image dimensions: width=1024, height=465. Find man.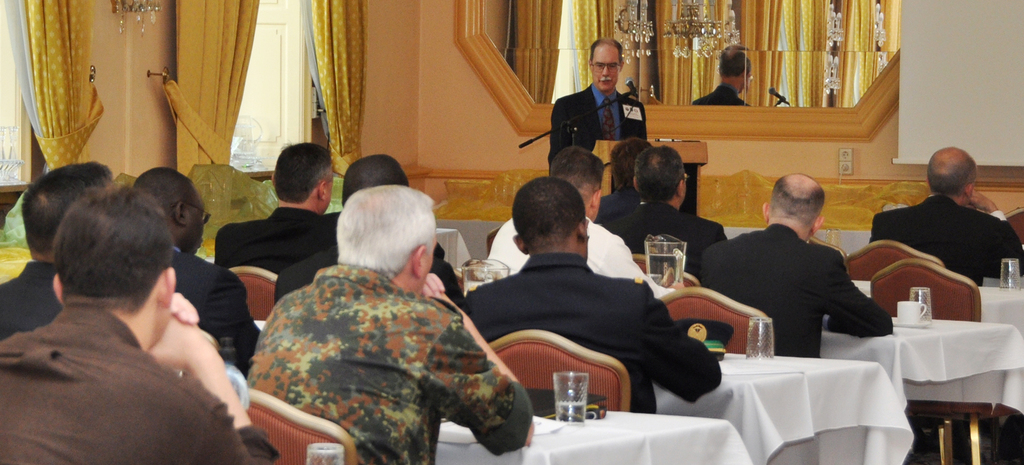
bbox=(861, 146, 1023, 464).
